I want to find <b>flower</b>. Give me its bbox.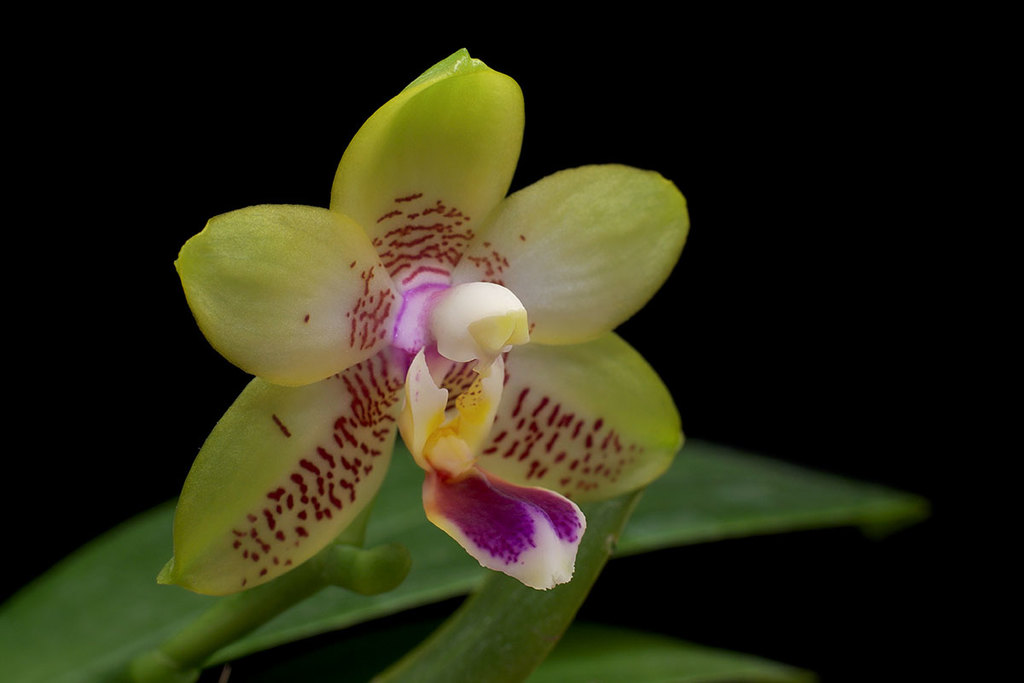
bbox=(143, 11, 715, 639).
